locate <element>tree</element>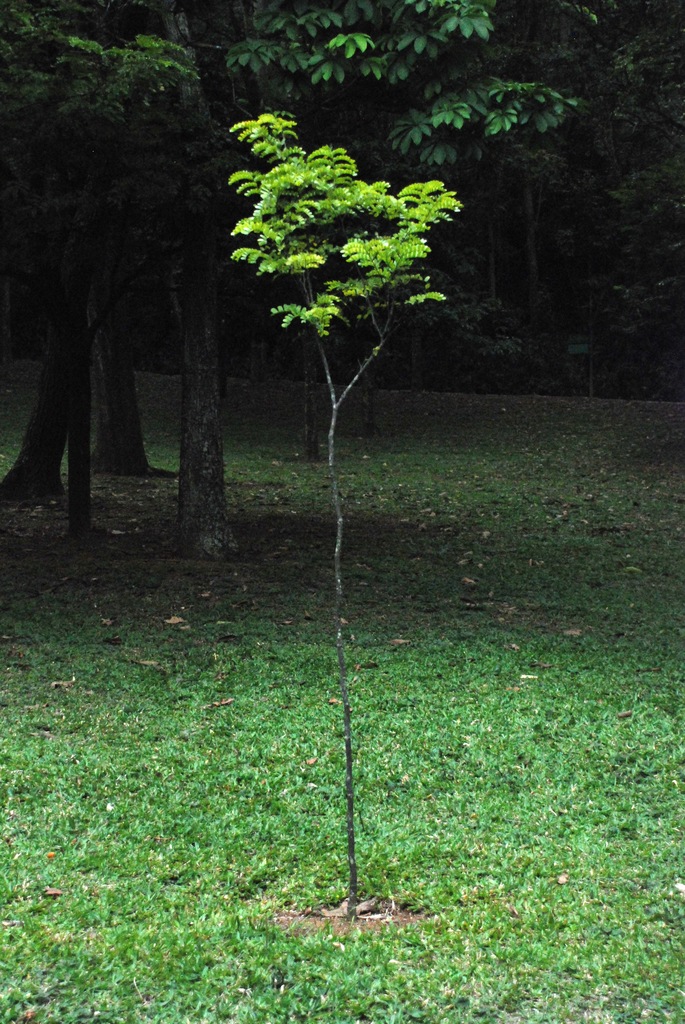
locate(0, 0, 586, 568)
